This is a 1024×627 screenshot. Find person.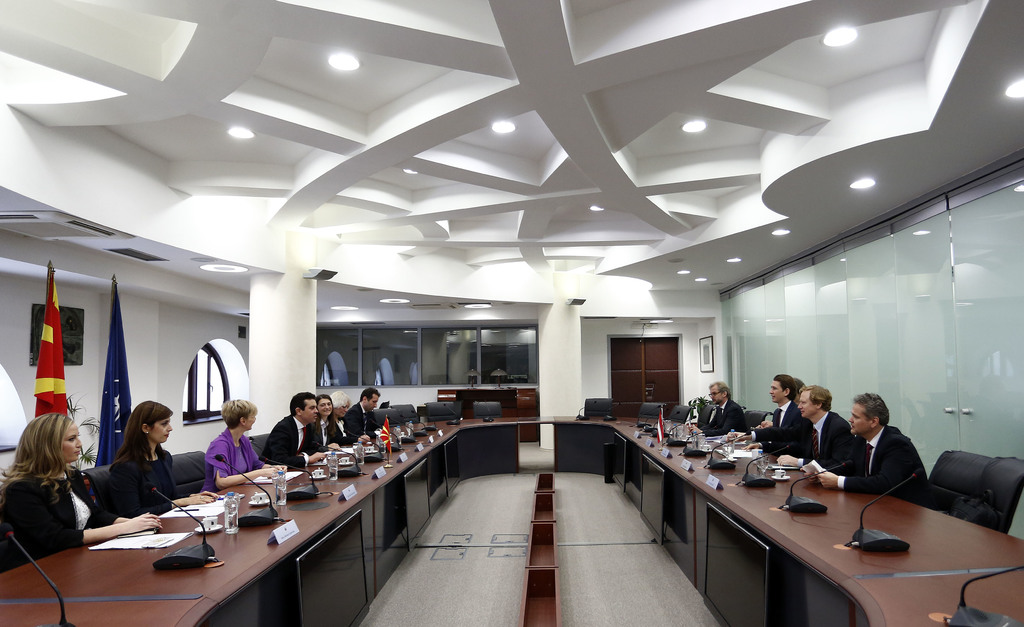
Bounding box: 795, 384, 861, 479.
